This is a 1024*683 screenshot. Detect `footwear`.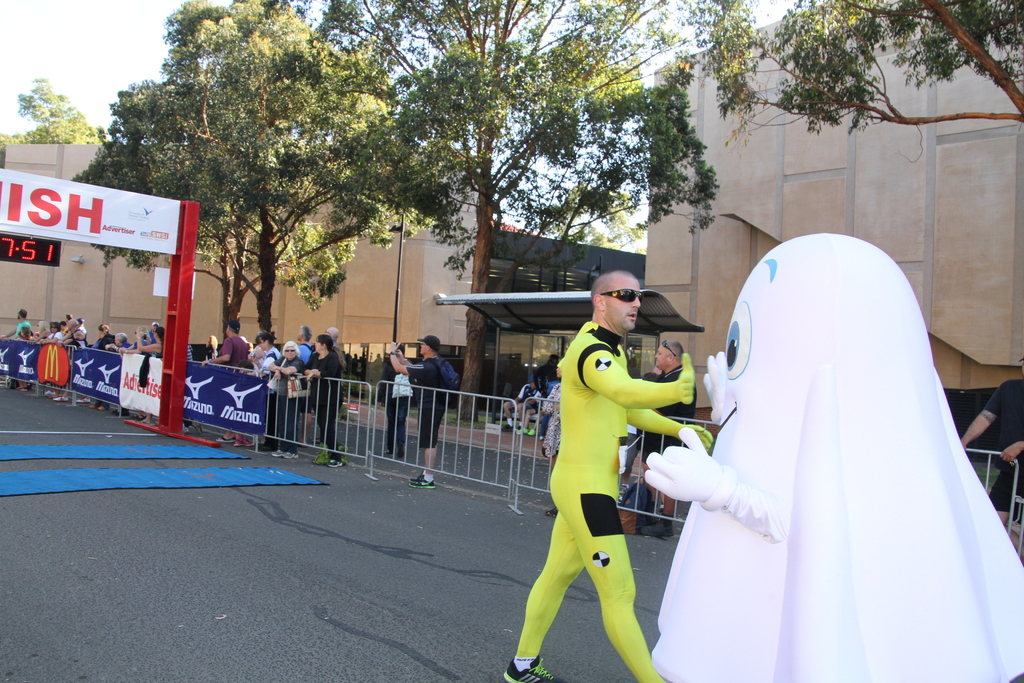
[left=73, top=397, right=89, bottom=404].
